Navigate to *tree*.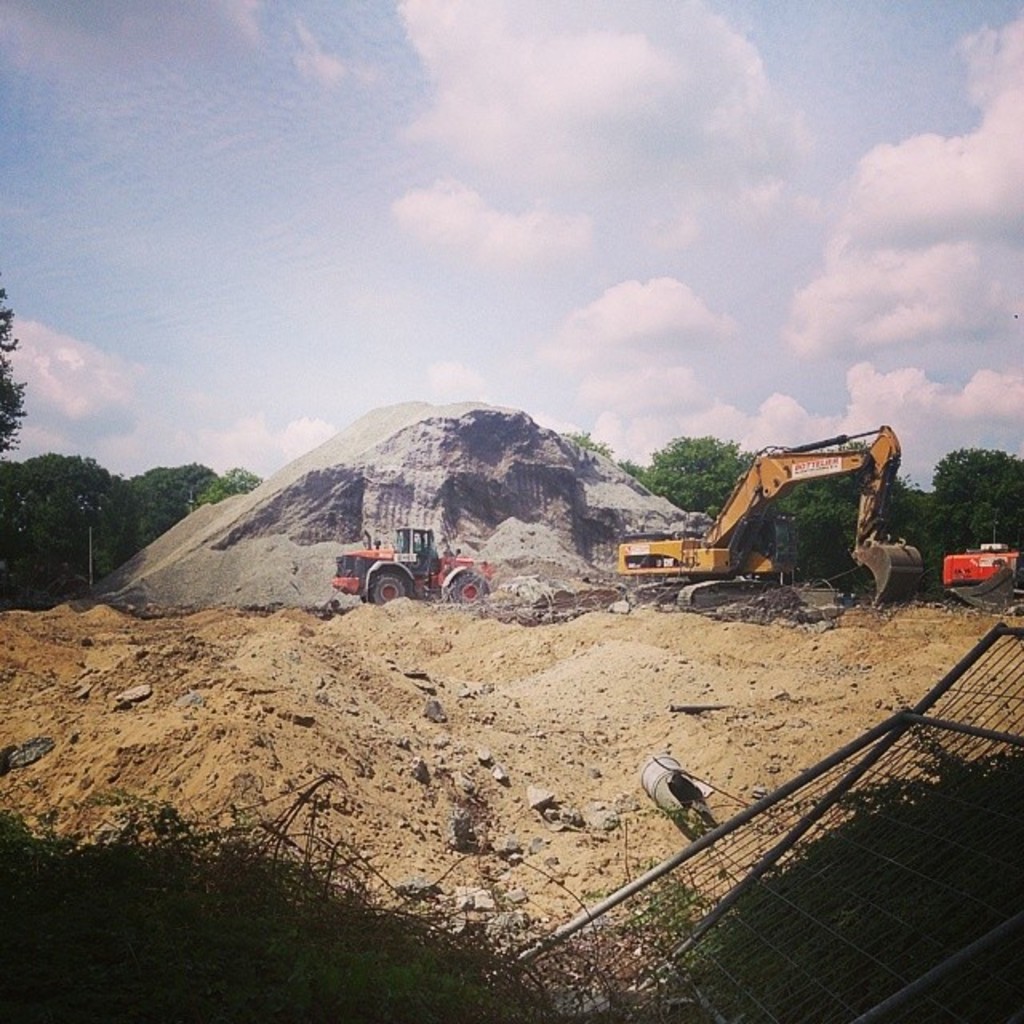
Navigation target: {"left": 920, "top": 451, "right": 1022, "bottom": 582}.
